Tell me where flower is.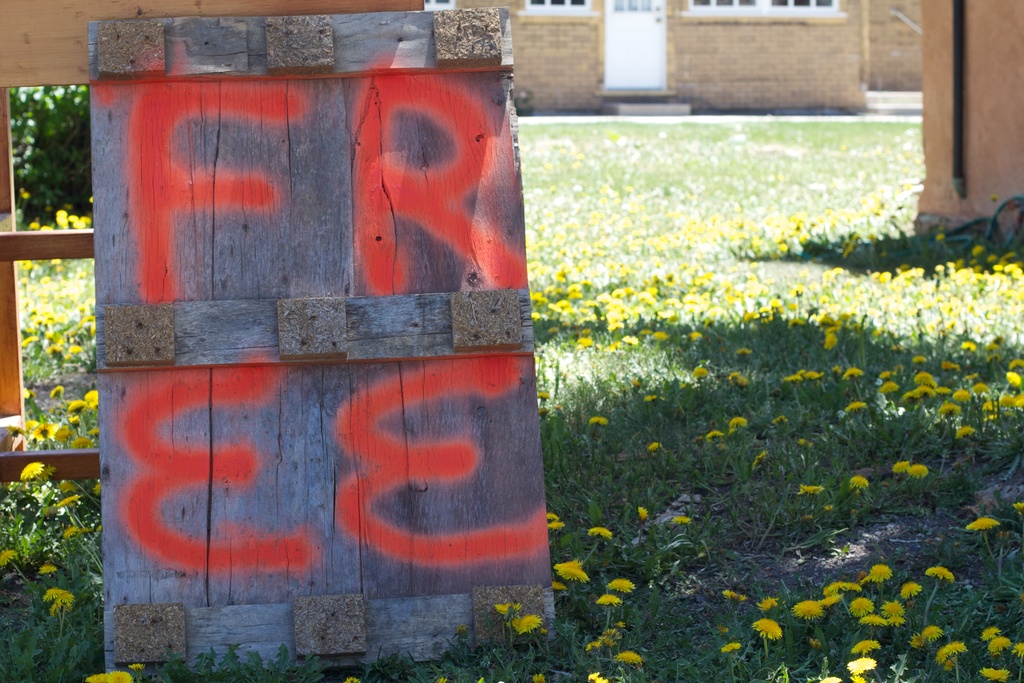
flower is at {"x1": 535, "y1": 388, "x2": 551, "y2": 400}.
